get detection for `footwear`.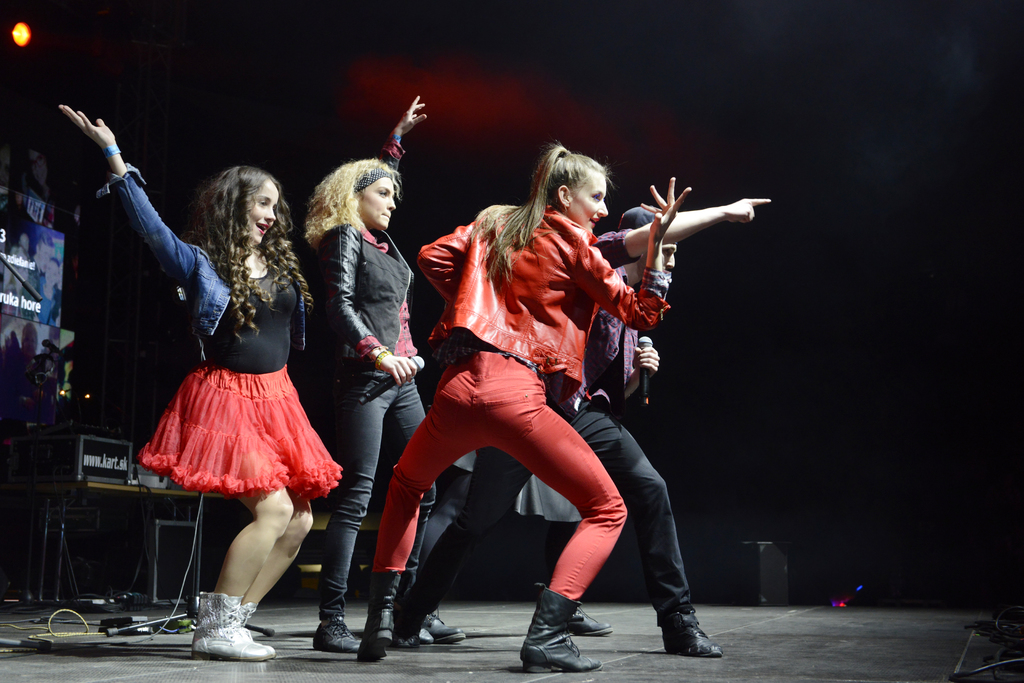
Detection: (395, 630, 442, 650).
